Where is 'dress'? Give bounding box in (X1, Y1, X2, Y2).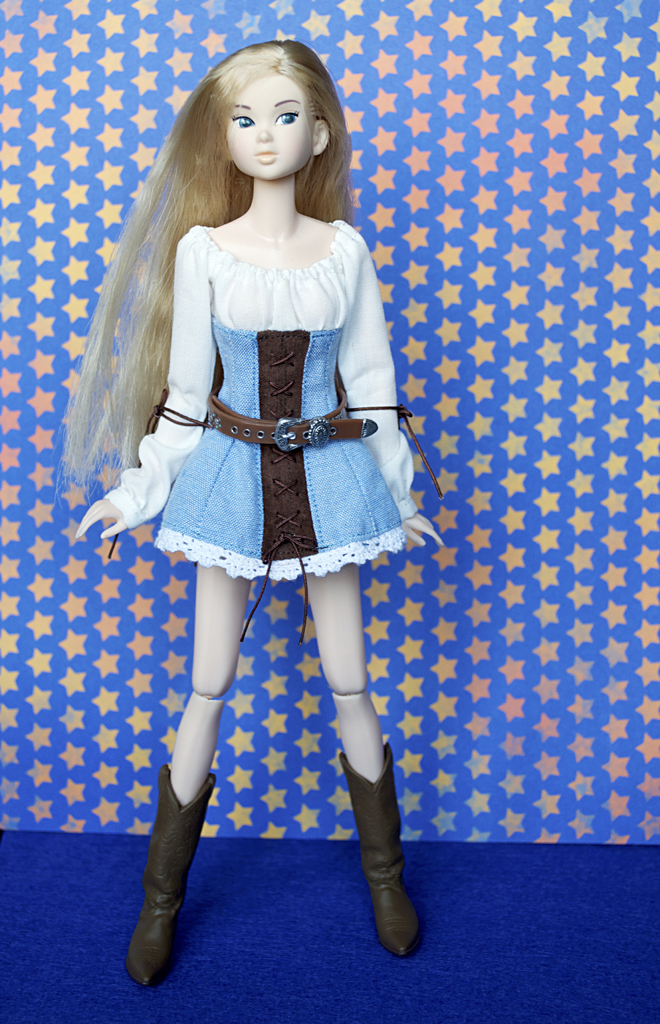
(102, 219, 417, 585).
